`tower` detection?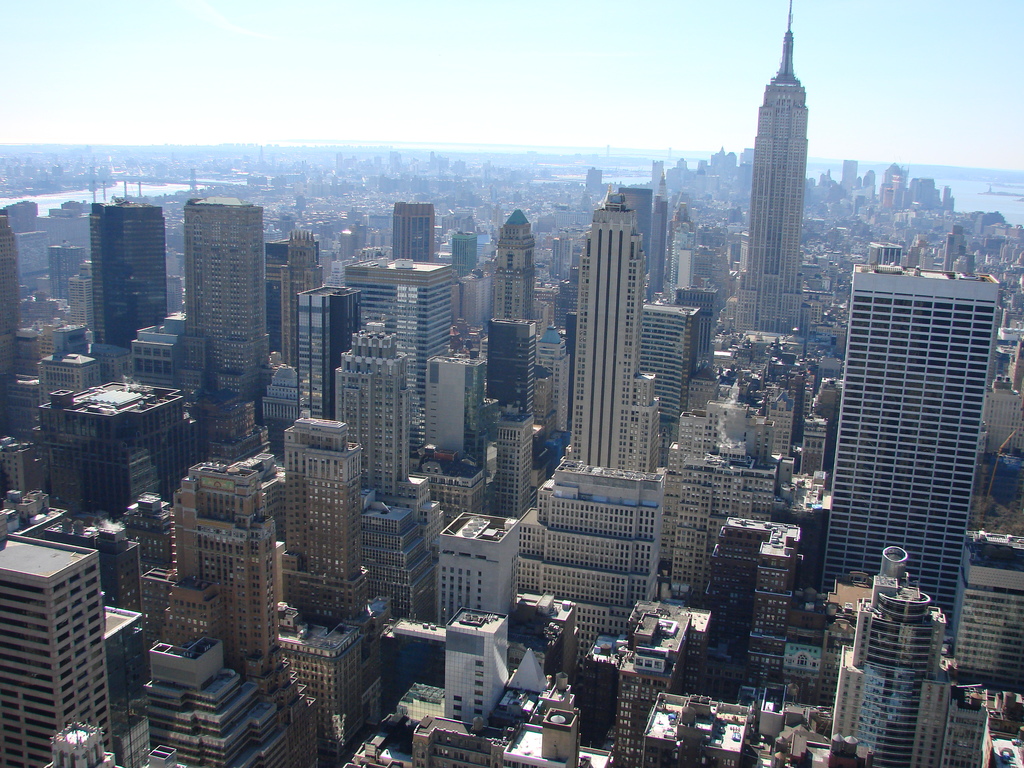
region(488, 385, 541, 514)
